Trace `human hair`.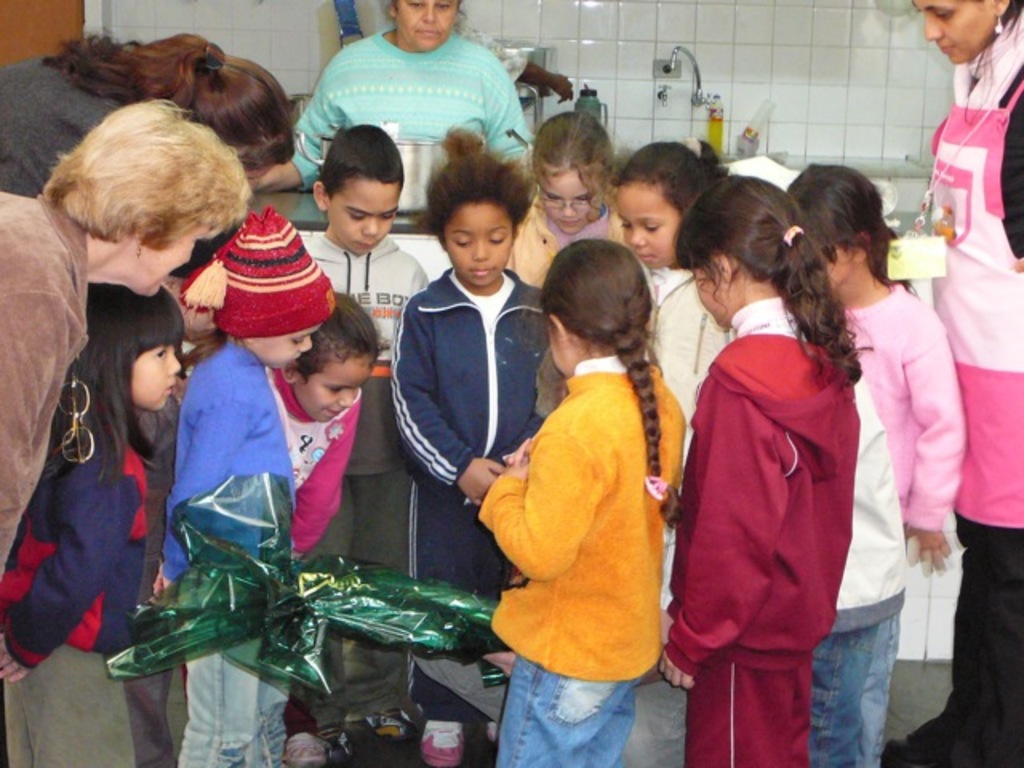
Traced to bbox=[67, 286, 184, 472].
